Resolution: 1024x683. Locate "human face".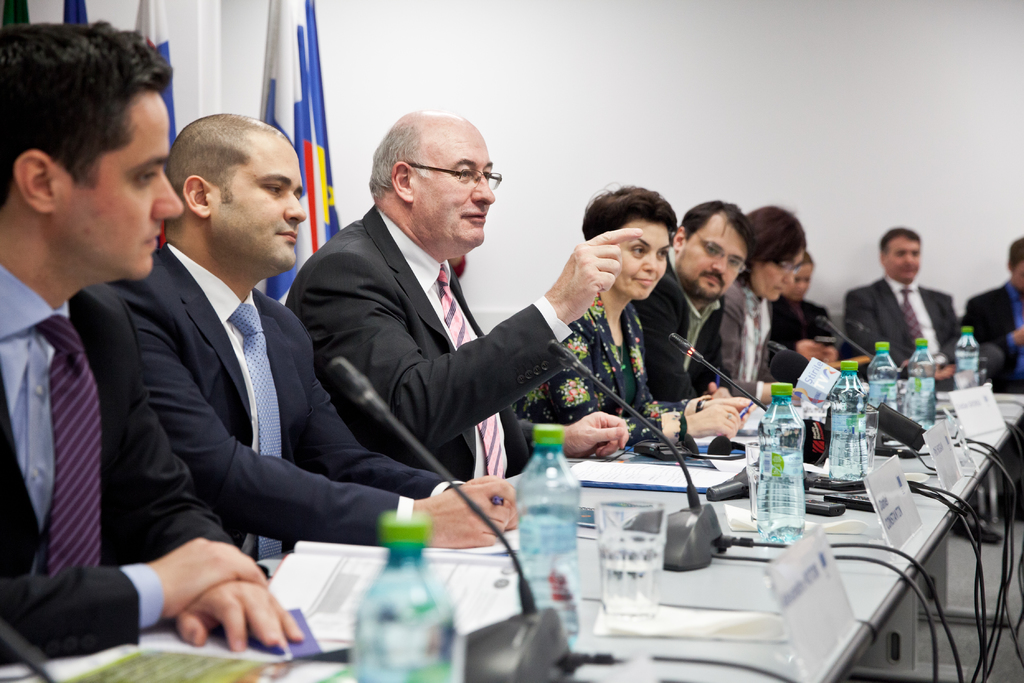
left=417, top=129, right=493, bottom=249.
